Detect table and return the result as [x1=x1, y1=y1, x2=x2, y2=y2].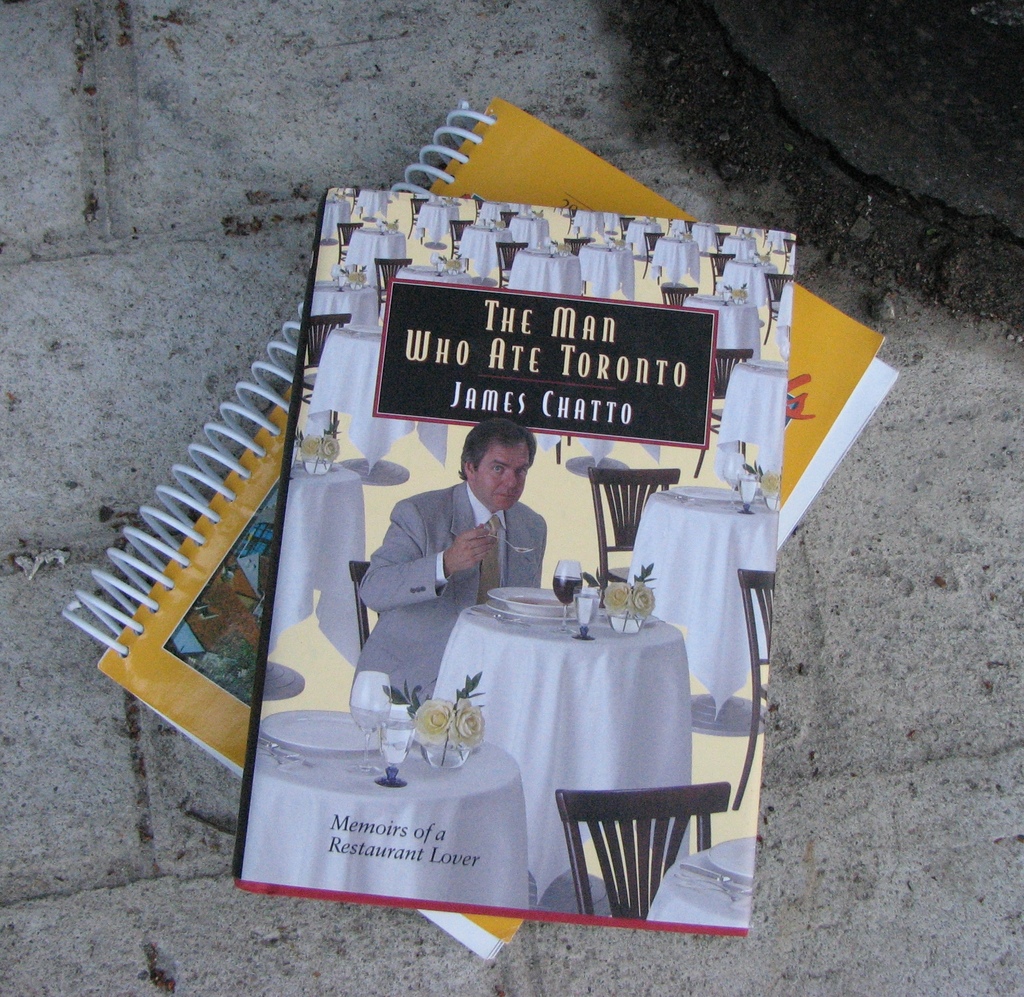
[x1=259, y1=461, x2=373, y2=705].
